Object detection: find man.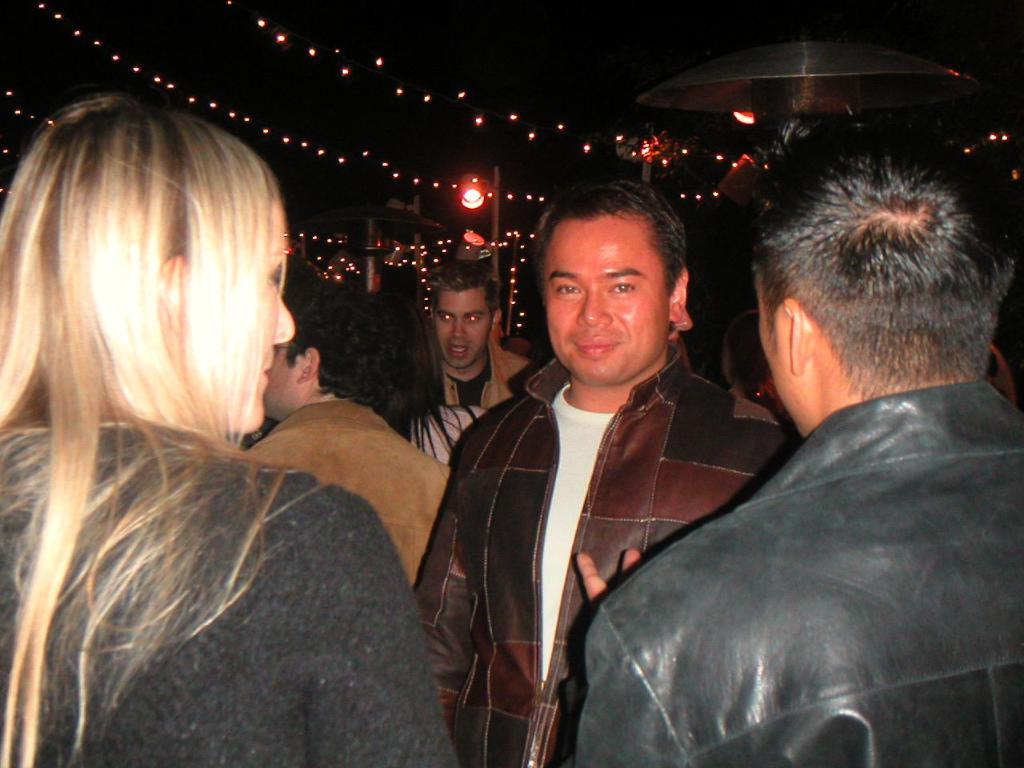
238,268,460,586.
